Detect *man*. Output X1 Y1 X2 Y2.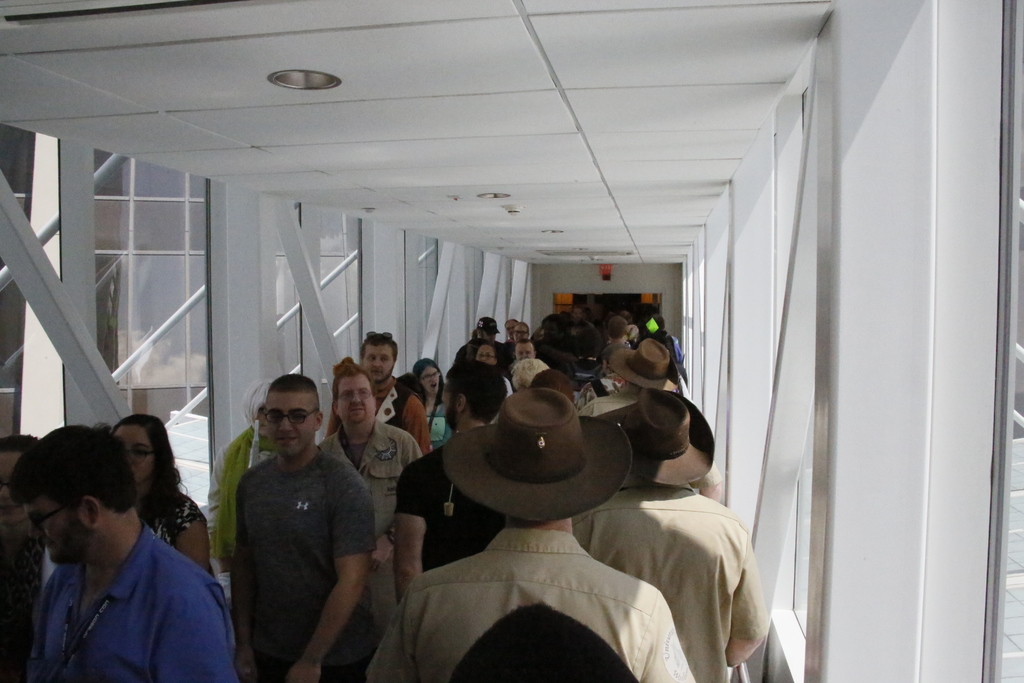
388 358 514 582.
